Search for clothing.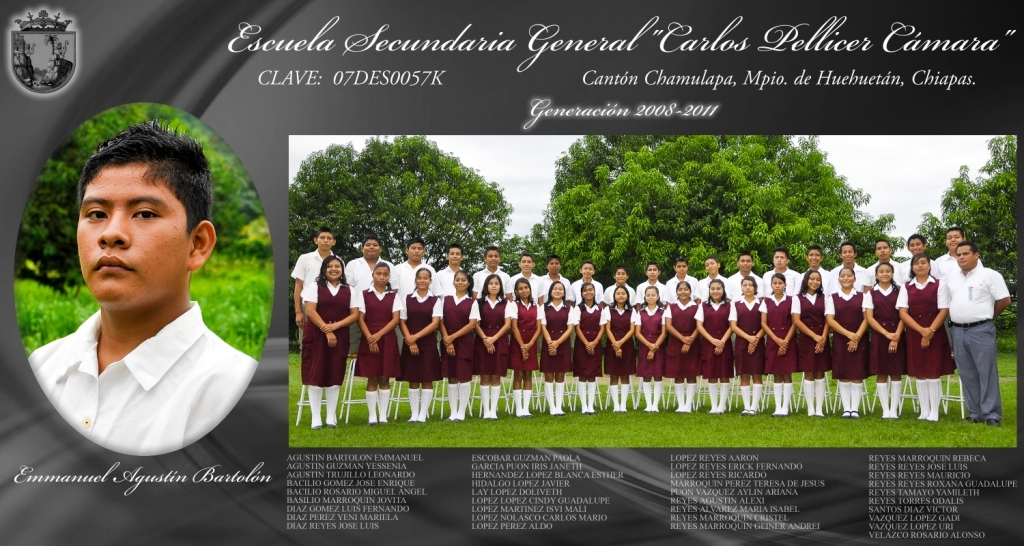
Found at box(323, 385, 342, 419).
